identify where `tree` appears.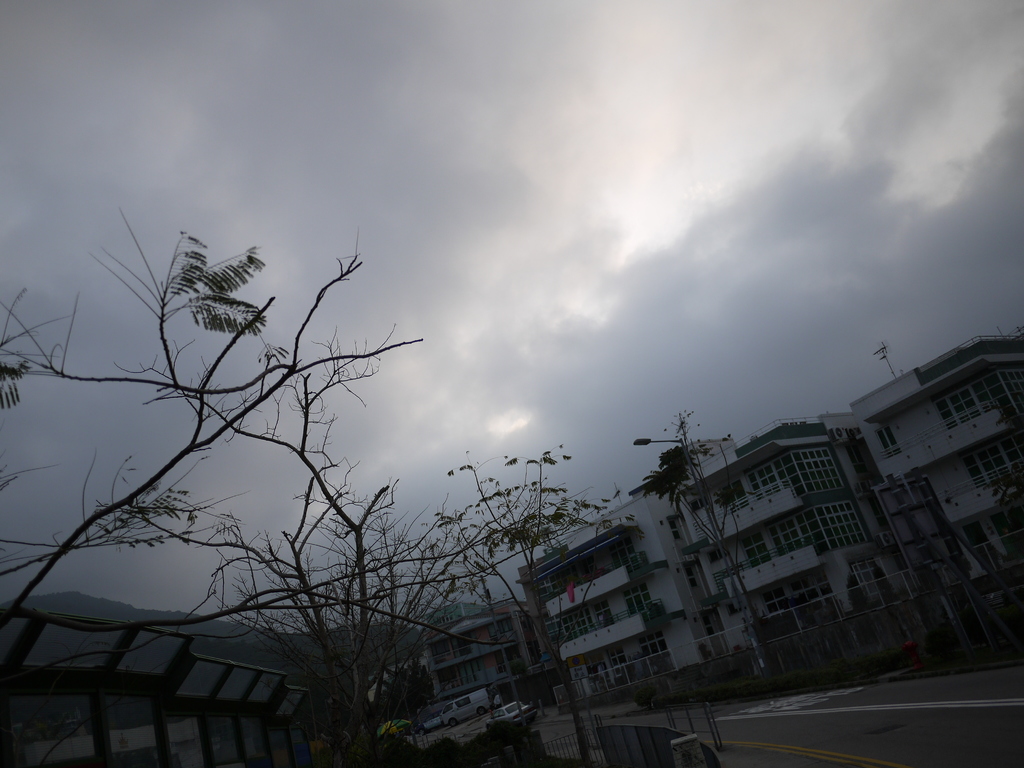
Appears at x1=413, y1=443, x2=644, y2=767.
